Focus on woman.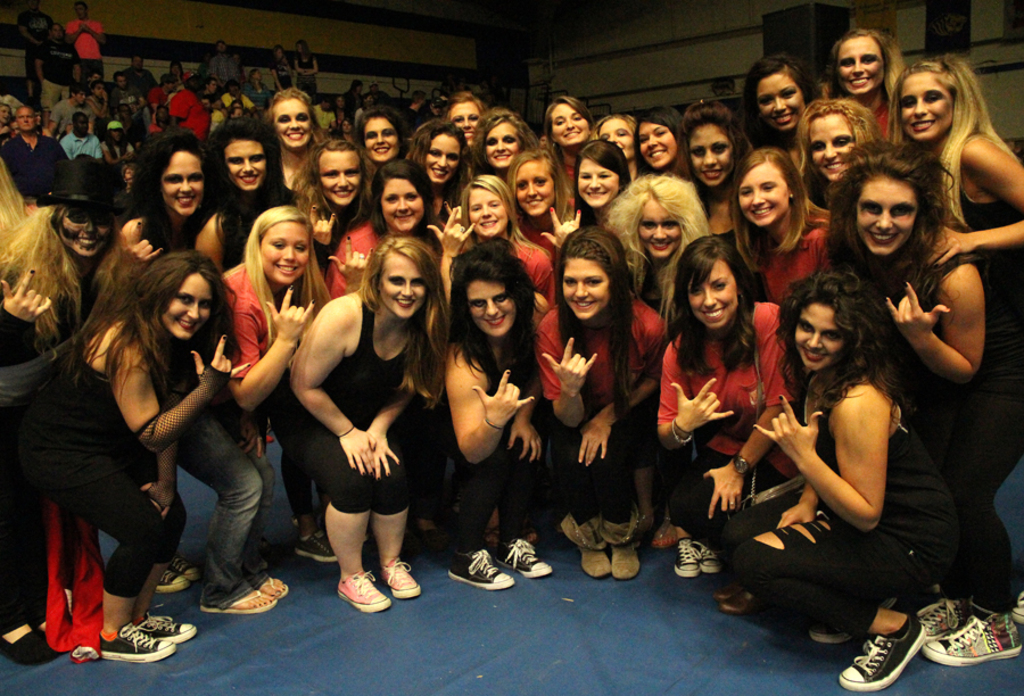
Focused at Rect(267, 43, 294, 93).
